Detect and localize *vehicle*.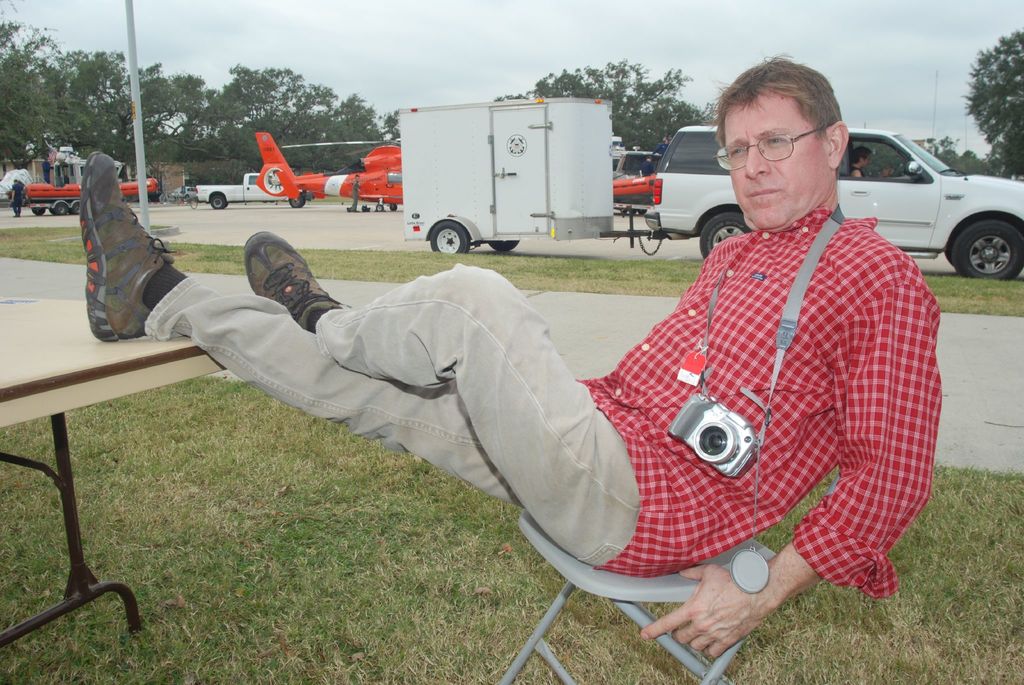
Localized at bbox=(21, 152, 95, 214).
